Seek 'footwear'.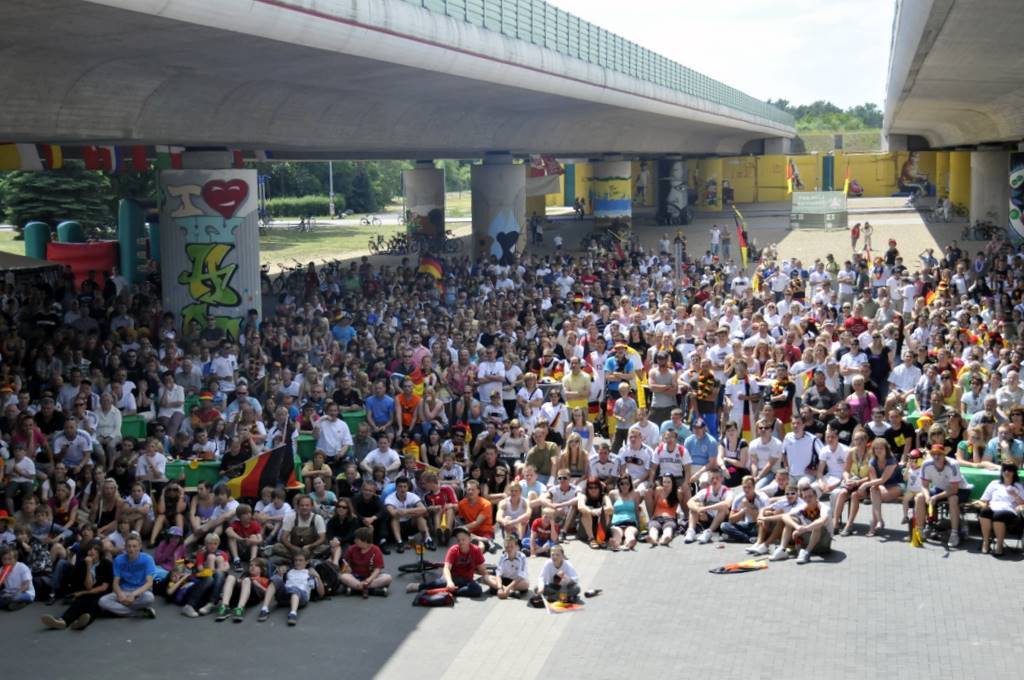
{"left": 399, "top": 540, "right": 405, "bottom": 554}.
